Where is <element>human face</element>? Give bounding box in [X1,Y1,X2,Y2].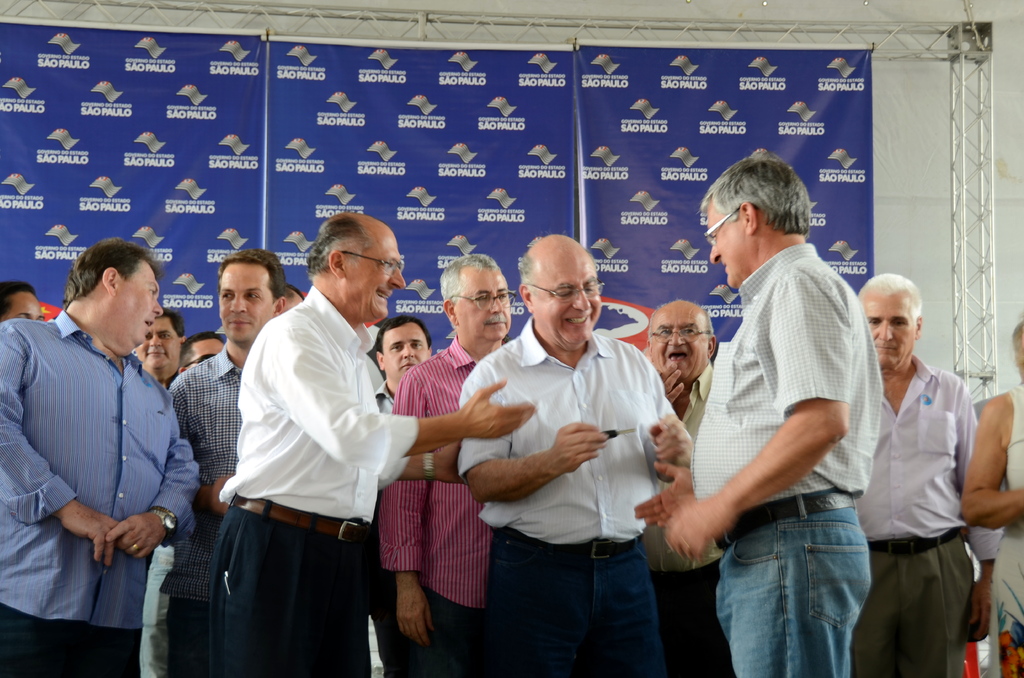
[706,191,744,290].
